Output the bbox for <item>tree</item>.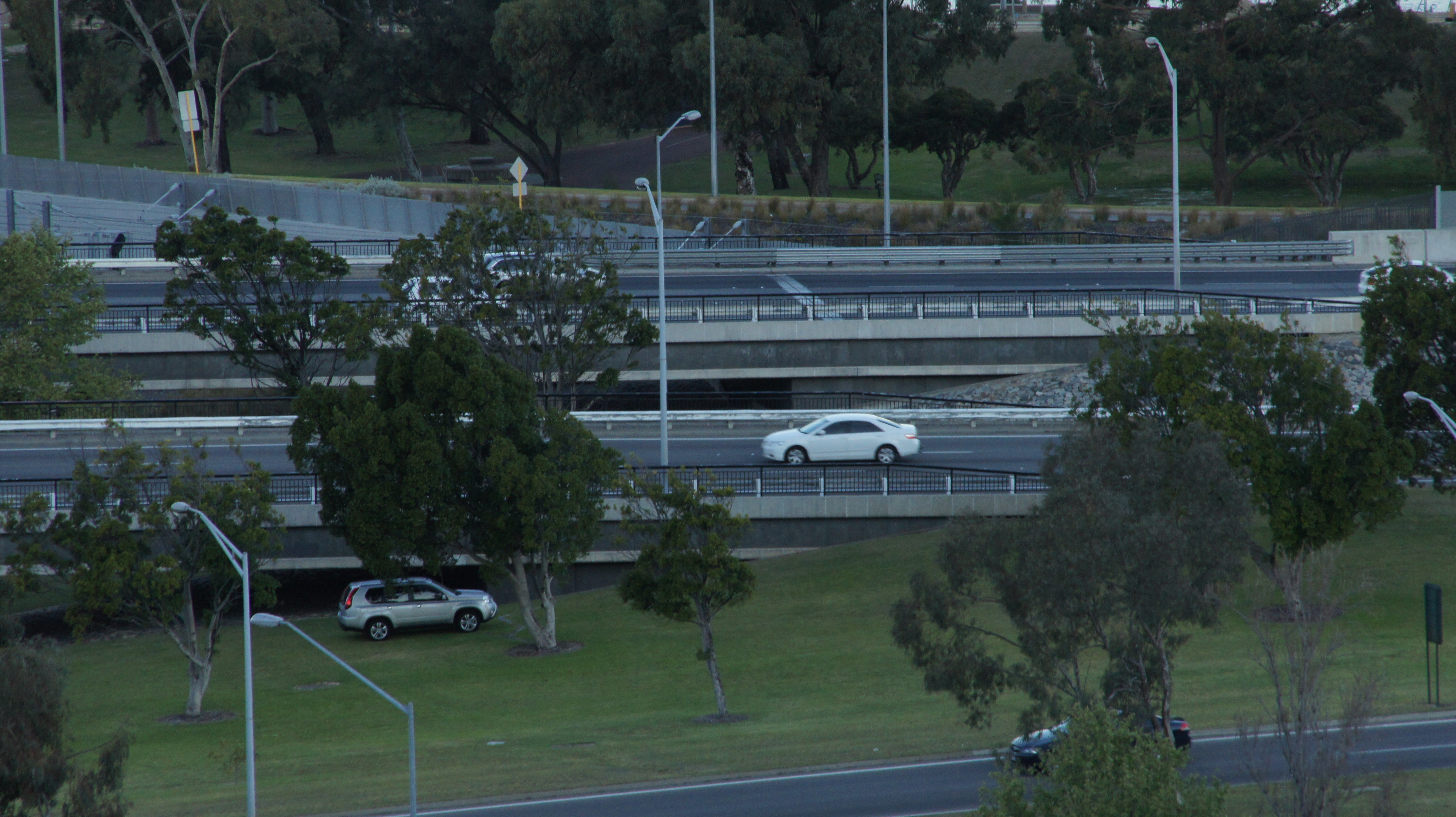
select_region(289, 28, 318, 62).
